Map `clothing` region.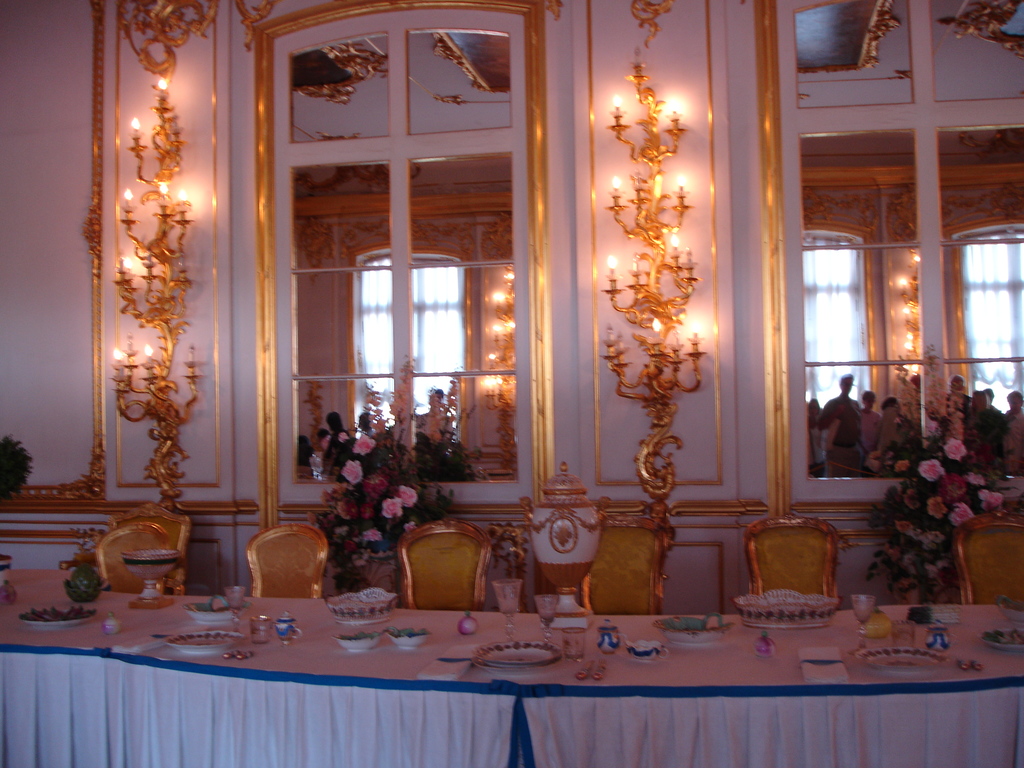
Mapped to 877 412 909 460.
